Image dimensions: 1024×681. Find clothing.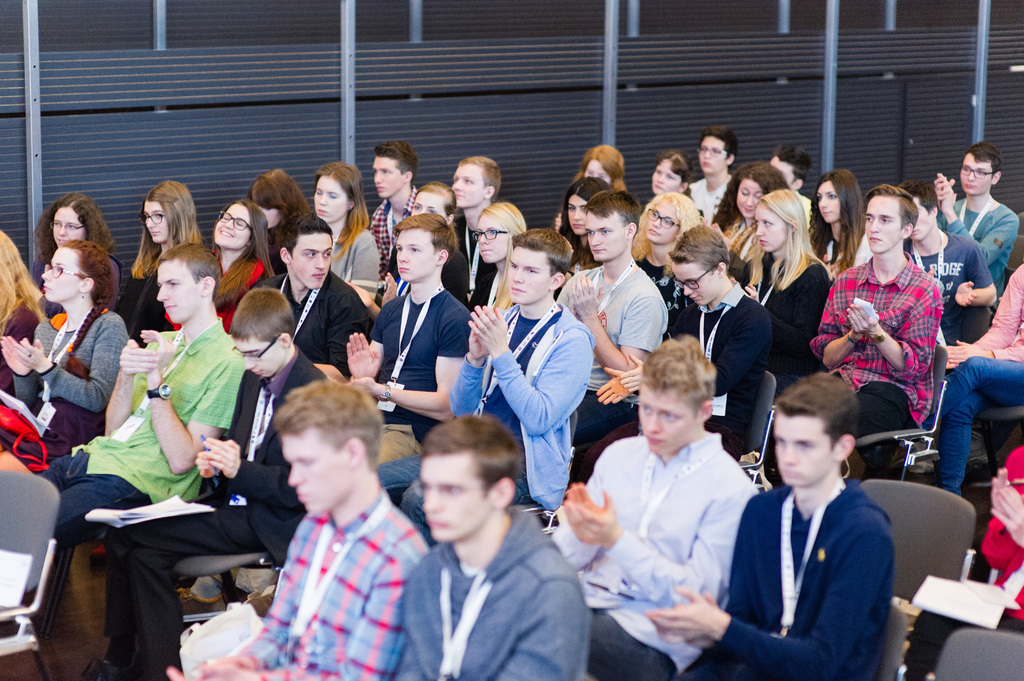
crop(548, 259, 662, 485).
